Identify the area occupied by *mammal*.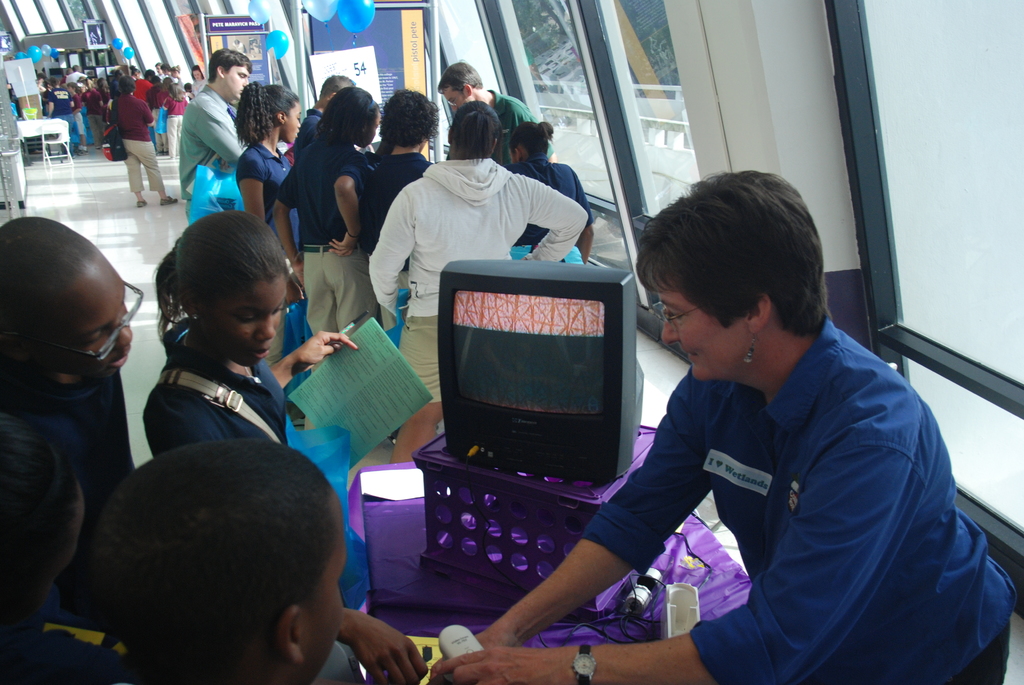
Area: (170, 46, 256, 213).
